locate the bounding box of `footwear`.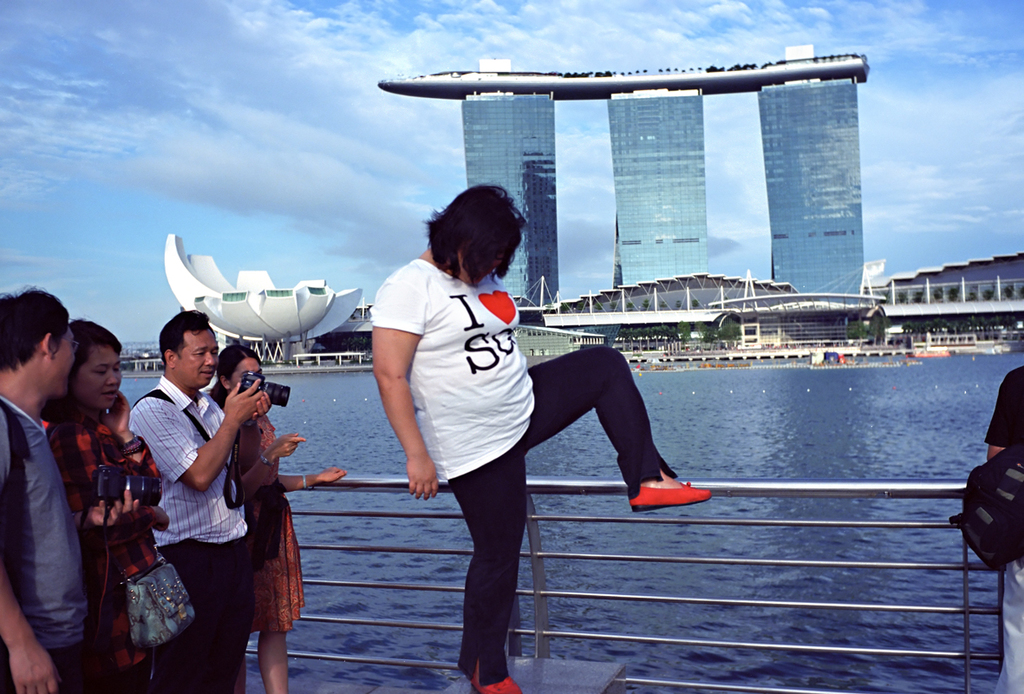
Bounding box: Rect(473, 674, 524, 693).
